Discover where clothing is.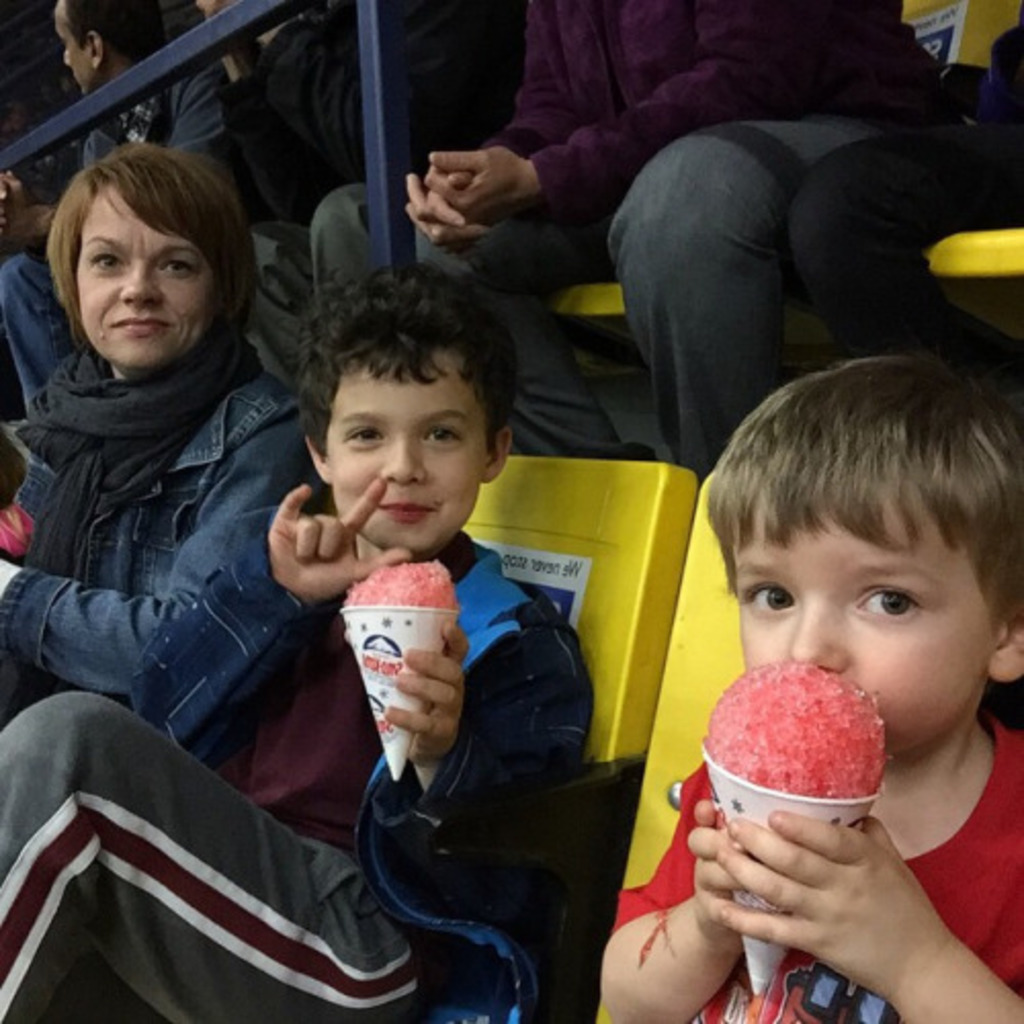
Discovered at bbox(0, 51, 295, 432).
